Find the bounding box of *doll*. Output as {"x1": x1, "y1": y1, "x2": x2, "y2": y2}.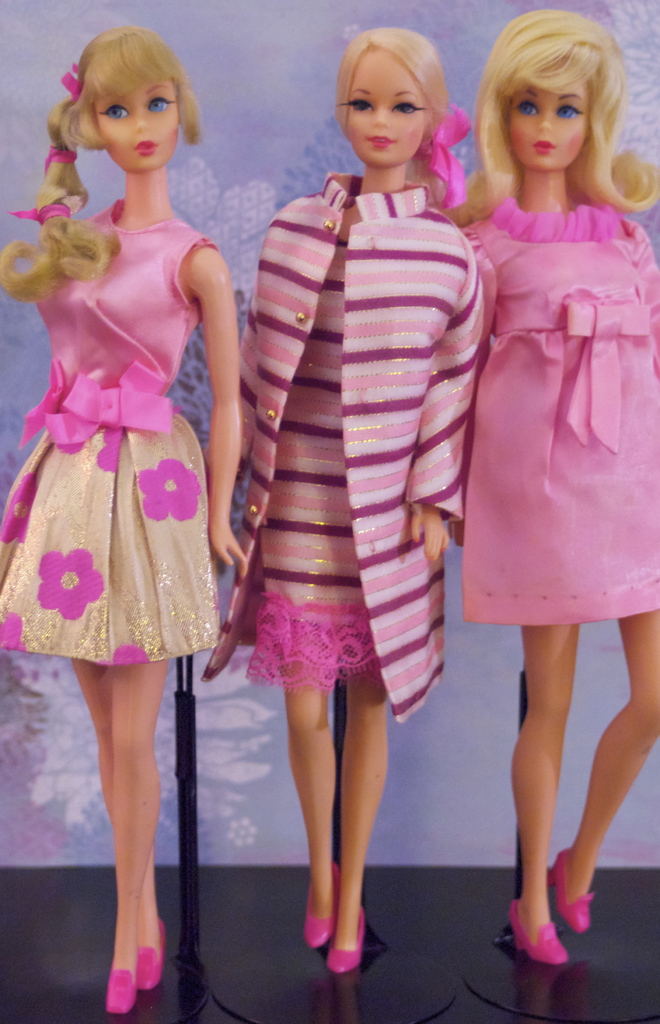
{"x1": 22, "y1": 0, "x2": 262, "y2": 929}.
